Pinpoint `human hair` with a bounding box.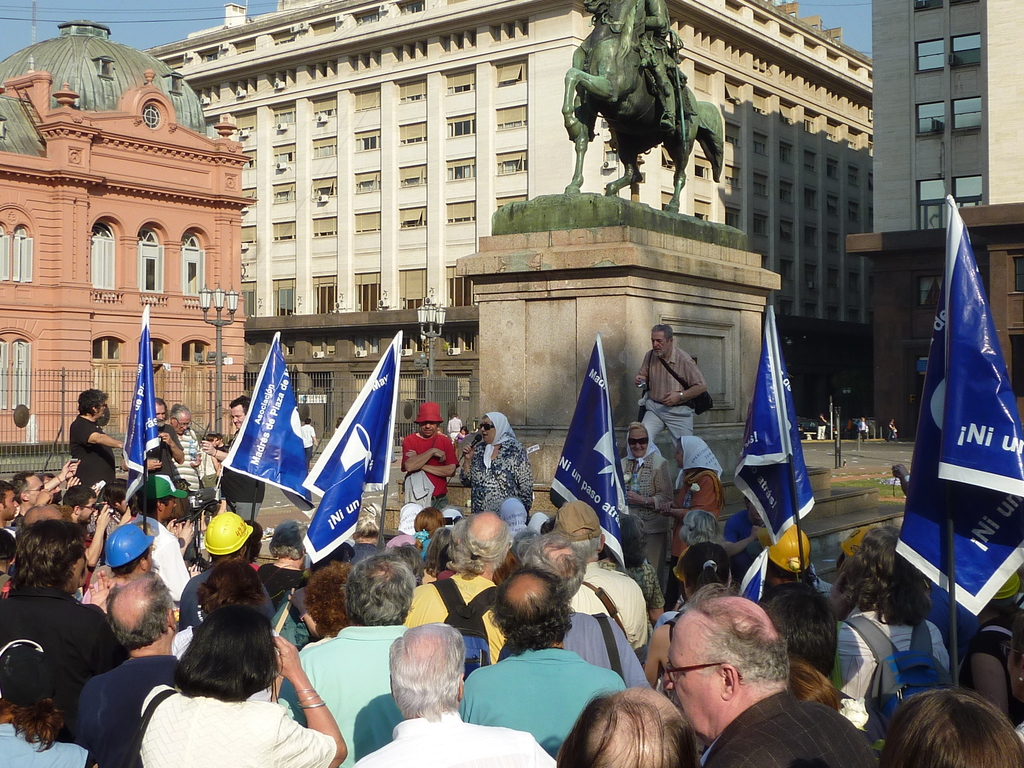
bbox=(12, 468, 36, 492).
